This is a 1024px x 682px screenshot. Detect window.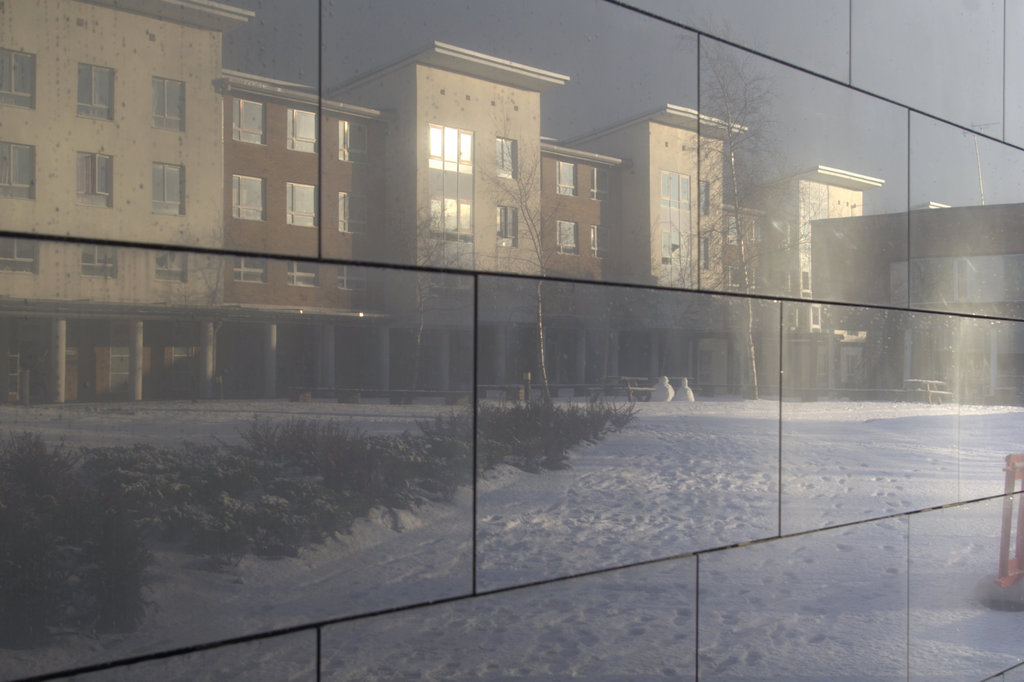
557, 218, 578, 249.
